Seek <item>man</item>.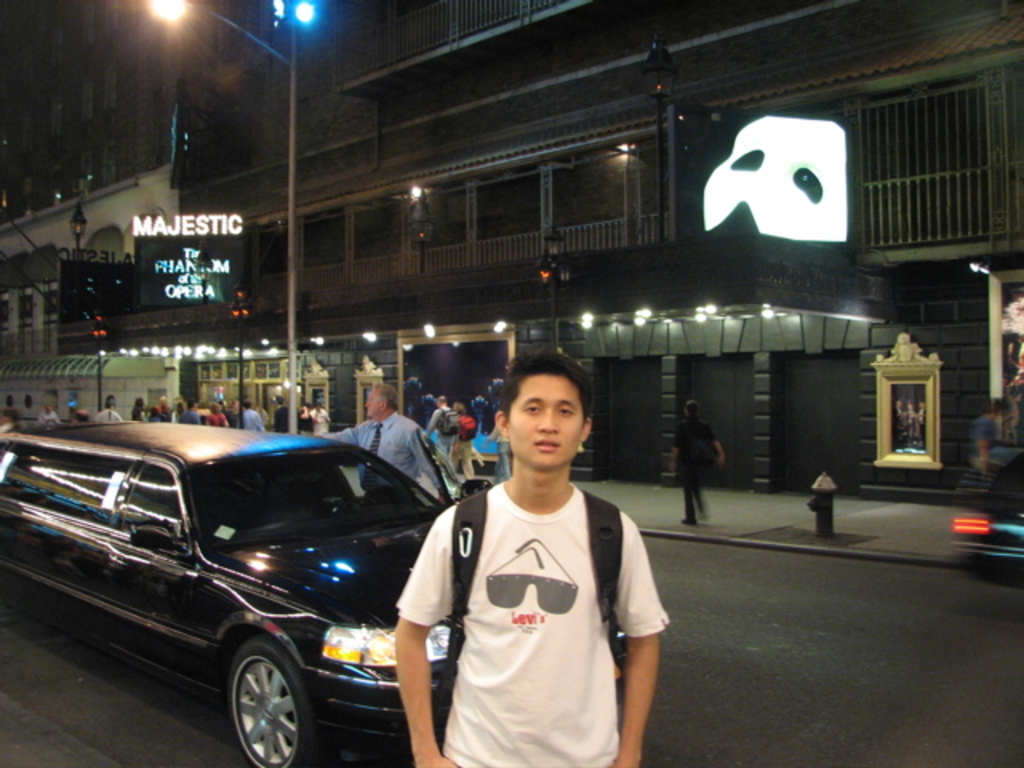
bbox=[315, 379, 459, 502].
